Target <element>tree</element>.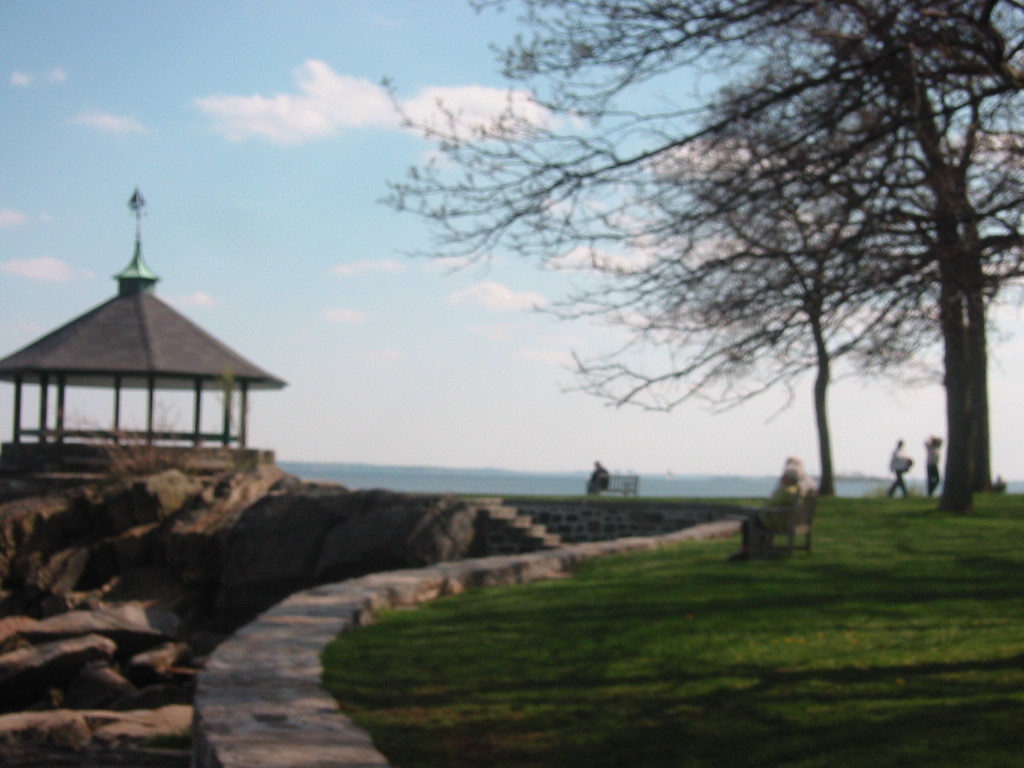
Target region: <bbox>363, 0, 1023, 515</bbox>.
